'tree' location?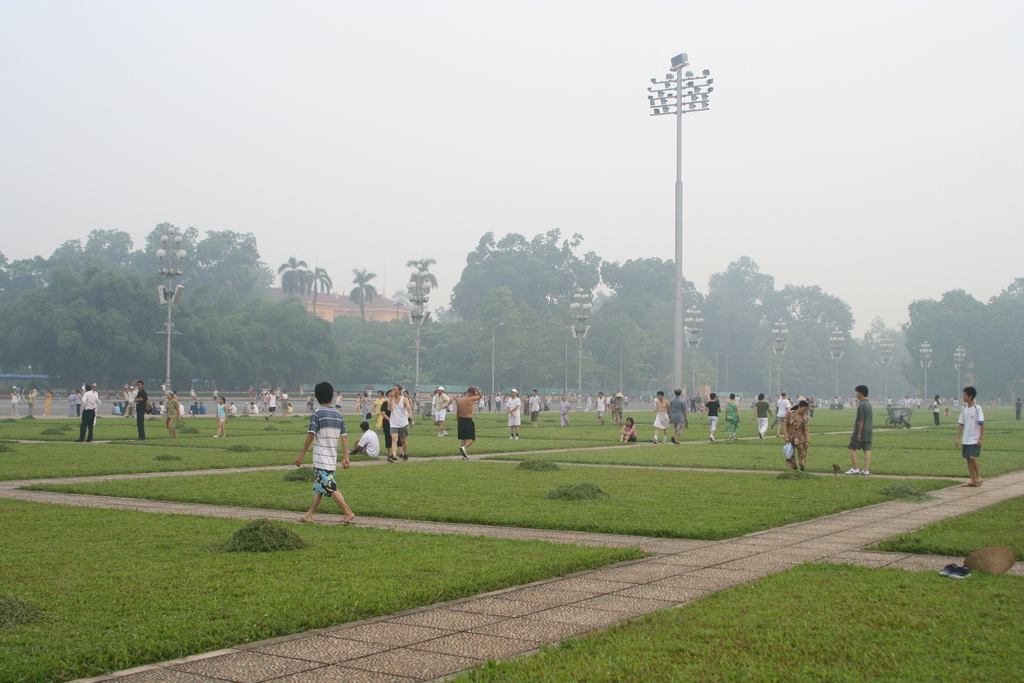
select_region(387, 304, 465, 391)
